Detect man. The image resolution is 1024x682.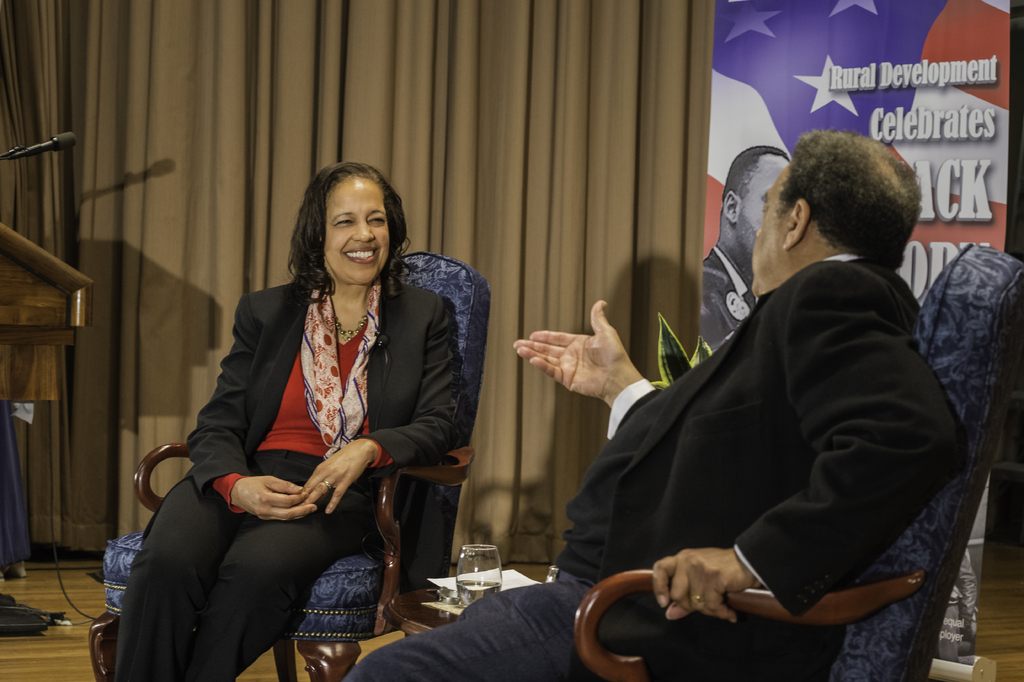
bbox=[697, 144, 791, 348].
